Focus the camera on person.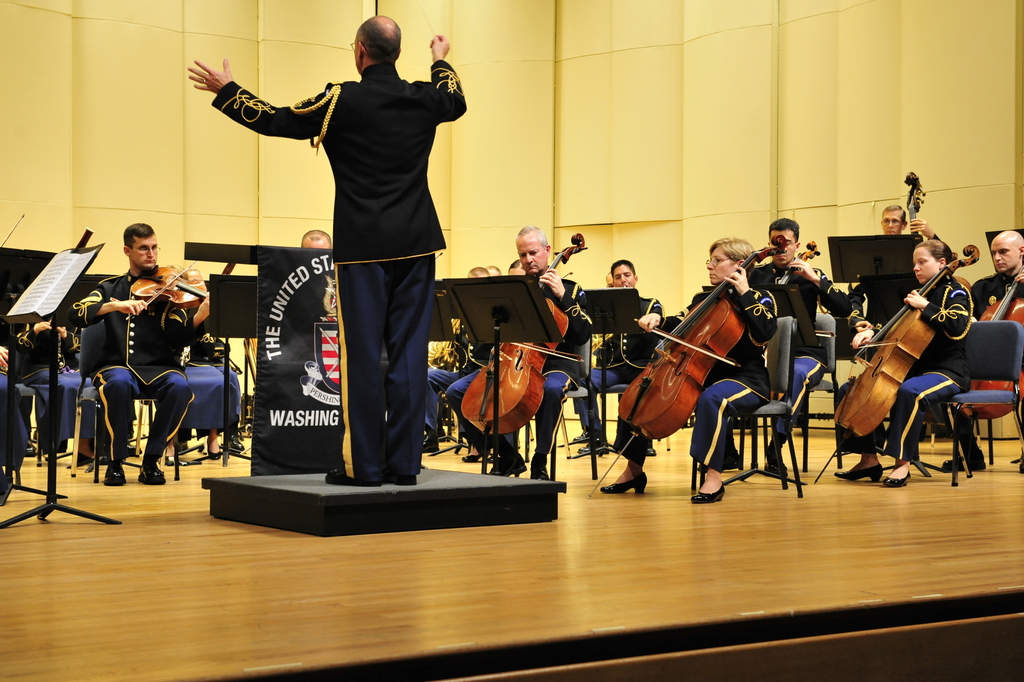
Focus region: [187,12,465,488].
